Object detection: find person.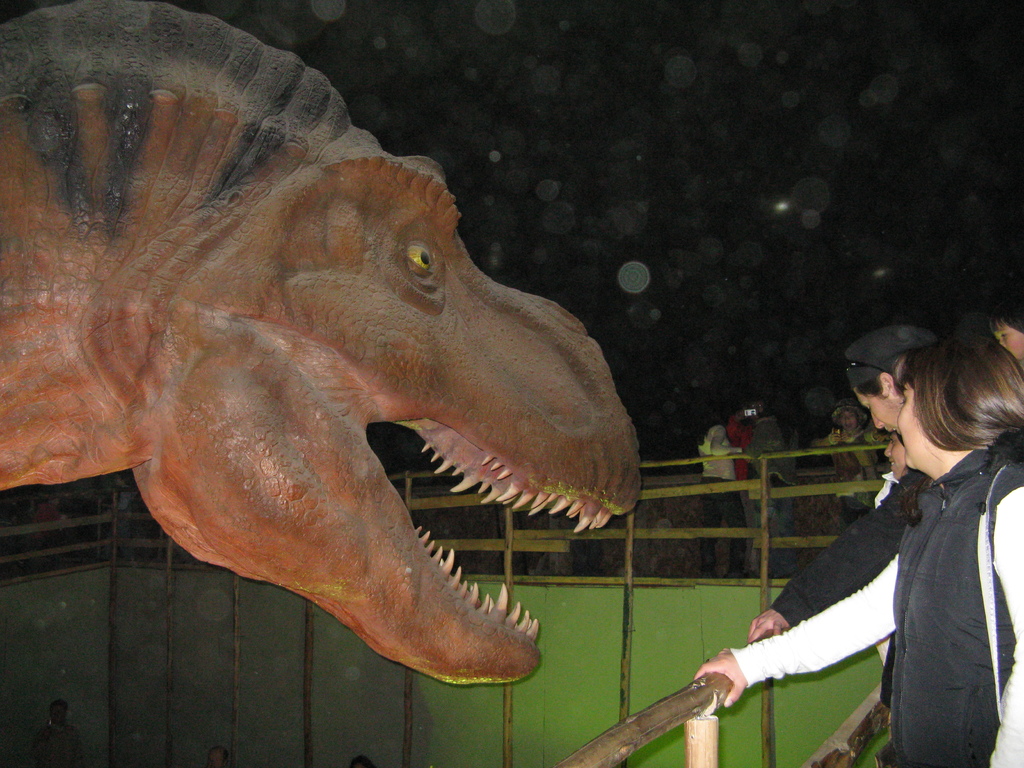
l=33, t=698, r=86, b=767.
